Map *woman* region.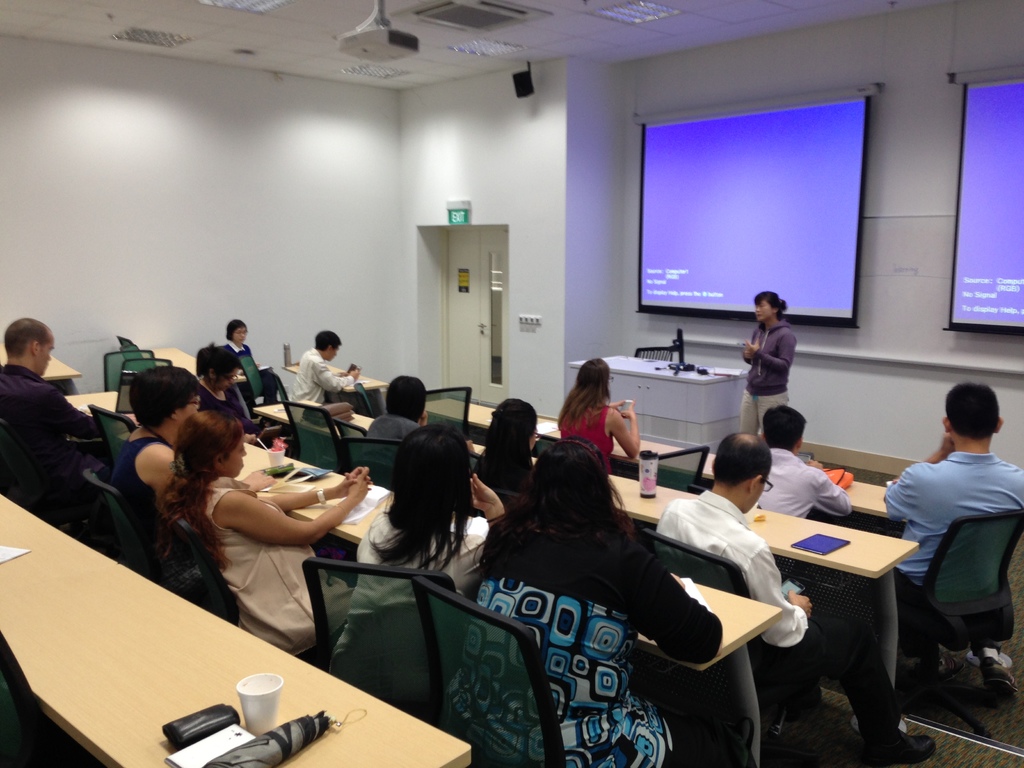
Mapped to bbox=(111, 368, 209, 586).
